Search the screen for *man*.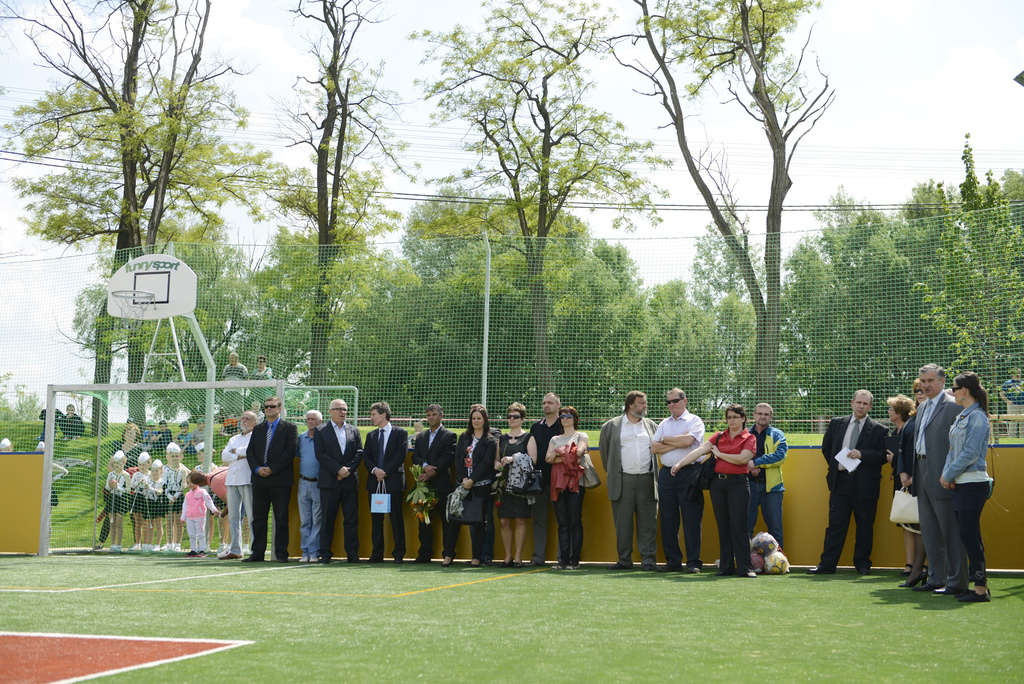
Found at <bbox>293, 412, 323, 564</bbox>.
